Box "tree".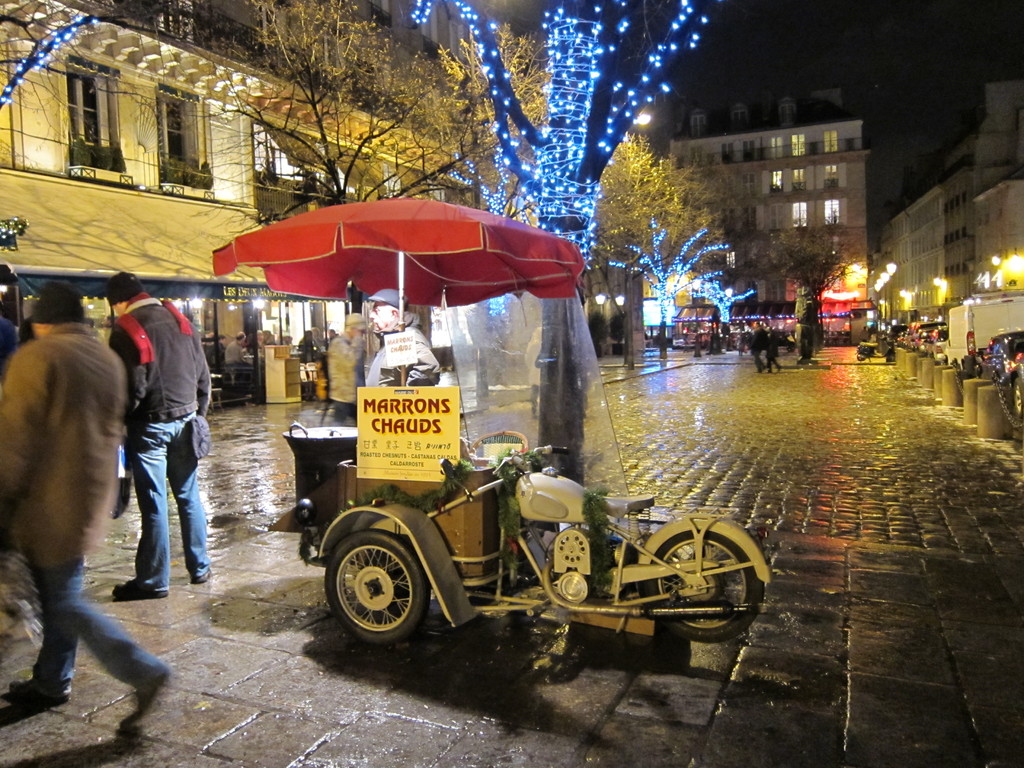
[x1=158, y1=0, x2=552, y2=239].
